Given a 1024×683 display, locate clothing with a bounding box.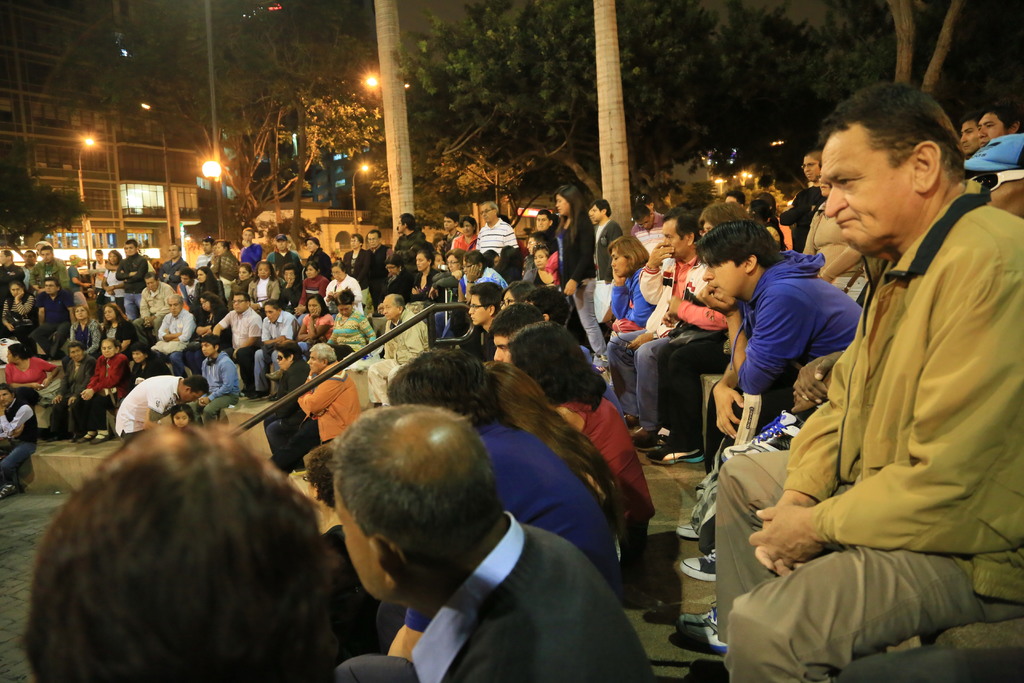
Located: crop(582, 269, 611, 364).
